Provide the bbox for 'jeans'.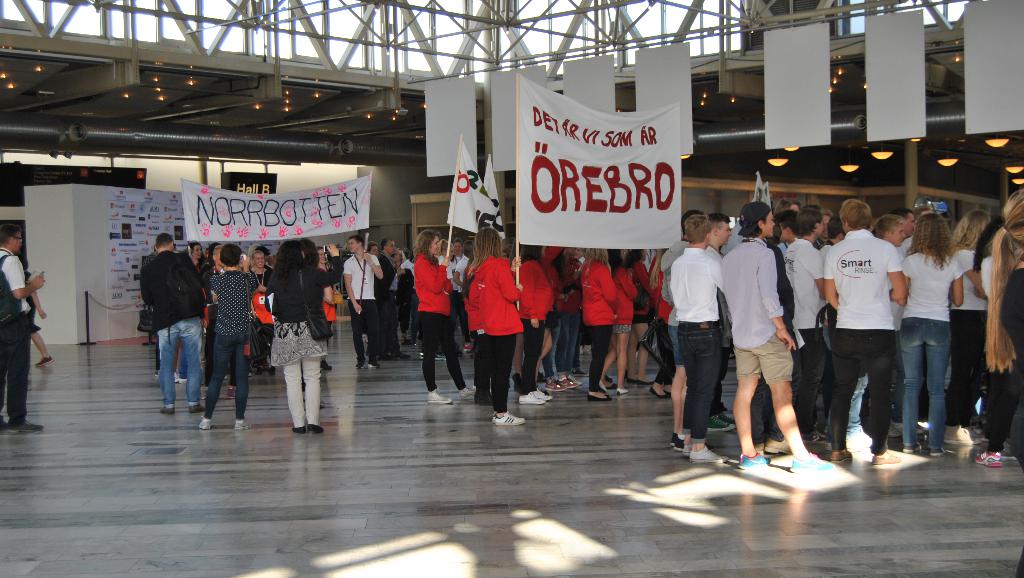
bbox(678, 326, 721, 441).
